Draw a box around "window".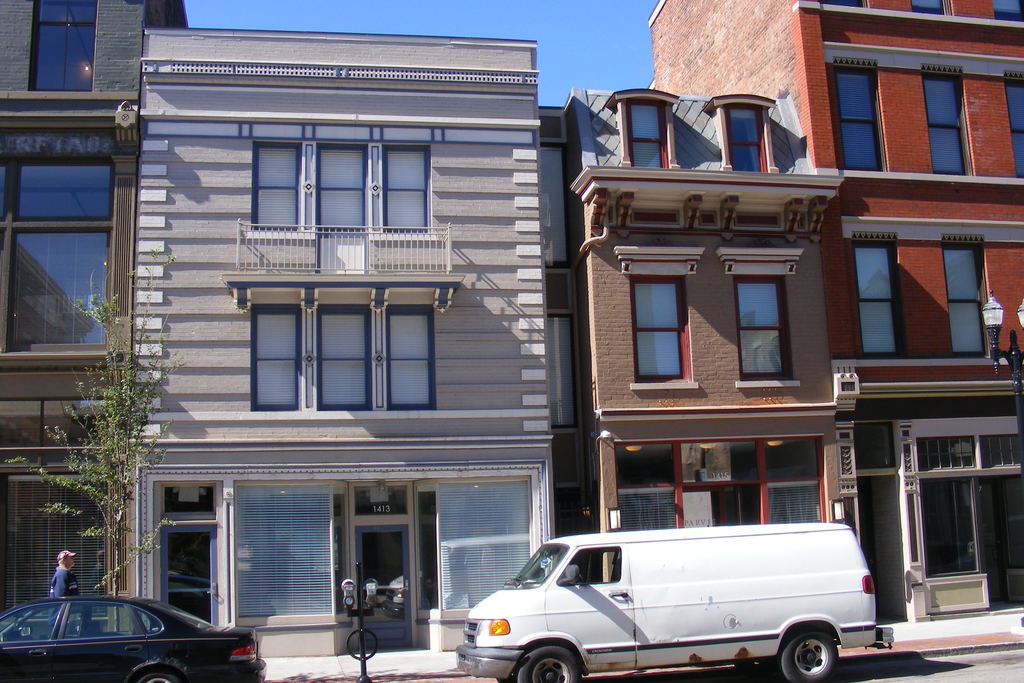
736:277:794:379.
